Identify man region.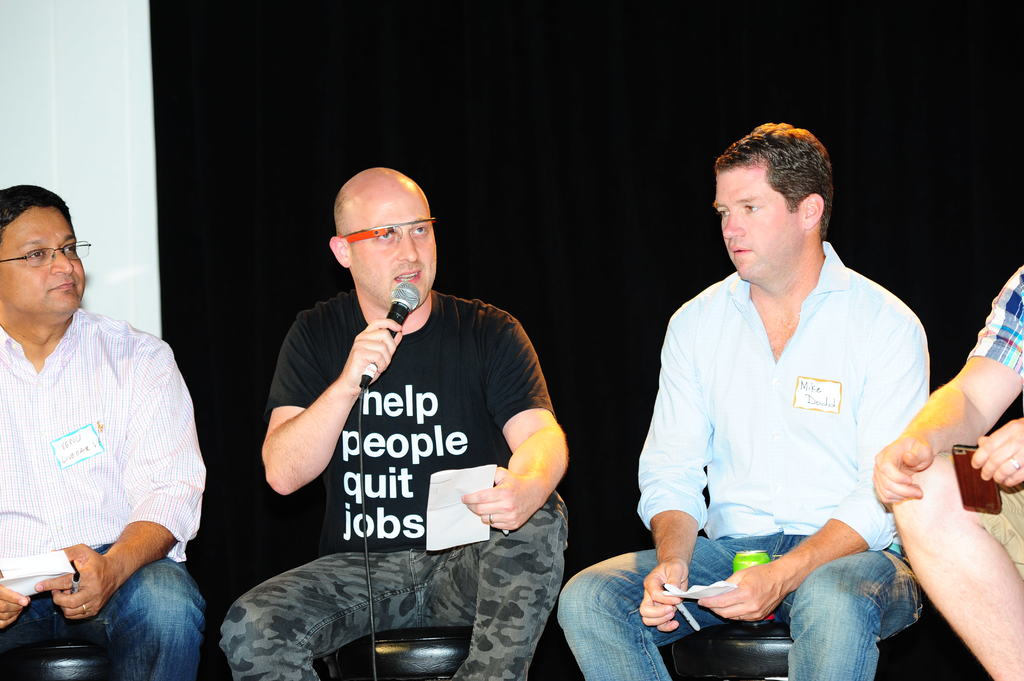
Region: 219/170/570/680.
